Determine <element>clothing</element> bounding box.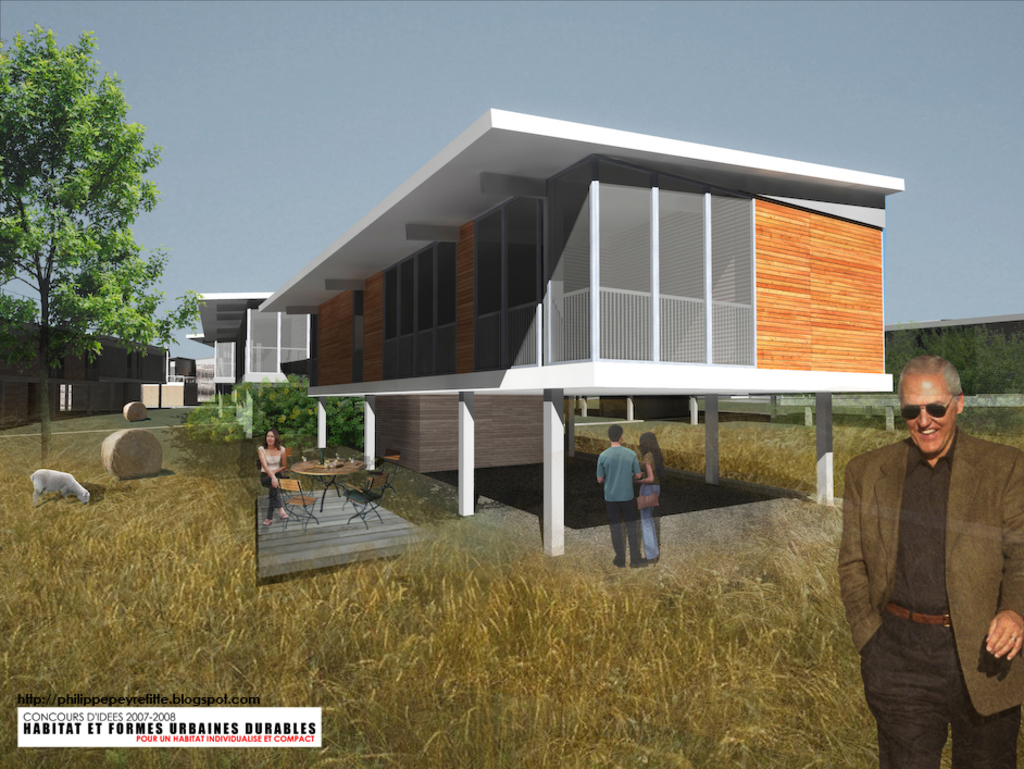
Determined: 259, 444, 284, 520.
